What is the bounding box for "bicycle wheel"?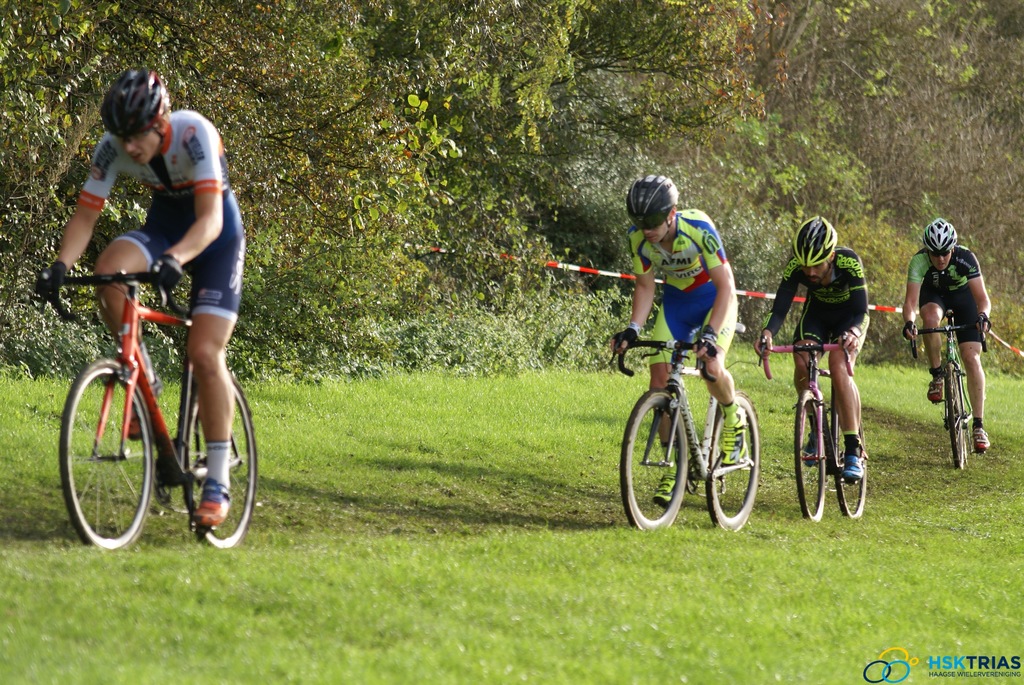
<box>58,354,149,556</box>.
